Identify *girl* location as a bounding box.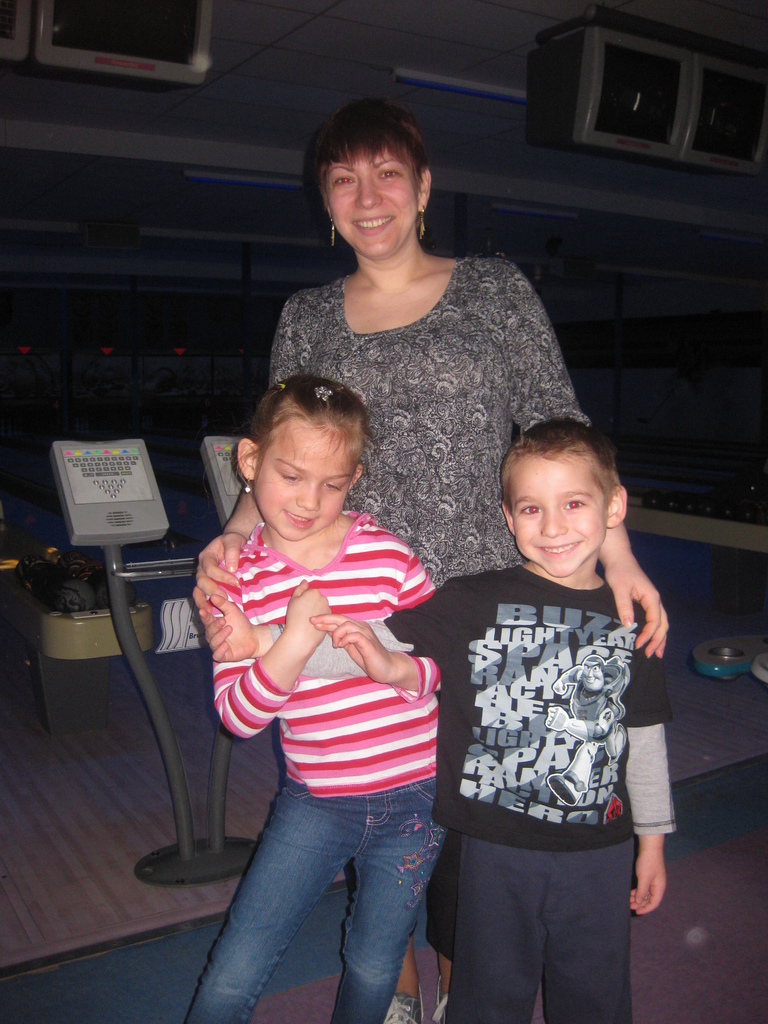
l=271, t=257, r=584, b=582.
